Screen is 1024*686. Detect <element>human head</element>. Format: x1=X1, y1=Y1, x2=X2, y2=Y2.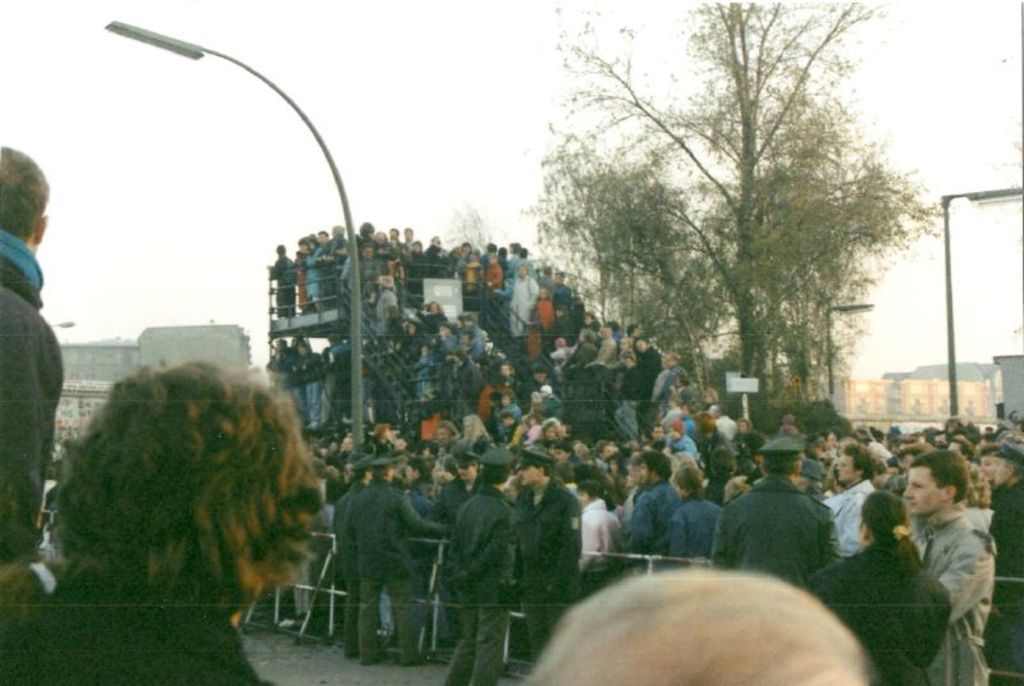
x1=973, y1=451, x2=992, y2=480.
